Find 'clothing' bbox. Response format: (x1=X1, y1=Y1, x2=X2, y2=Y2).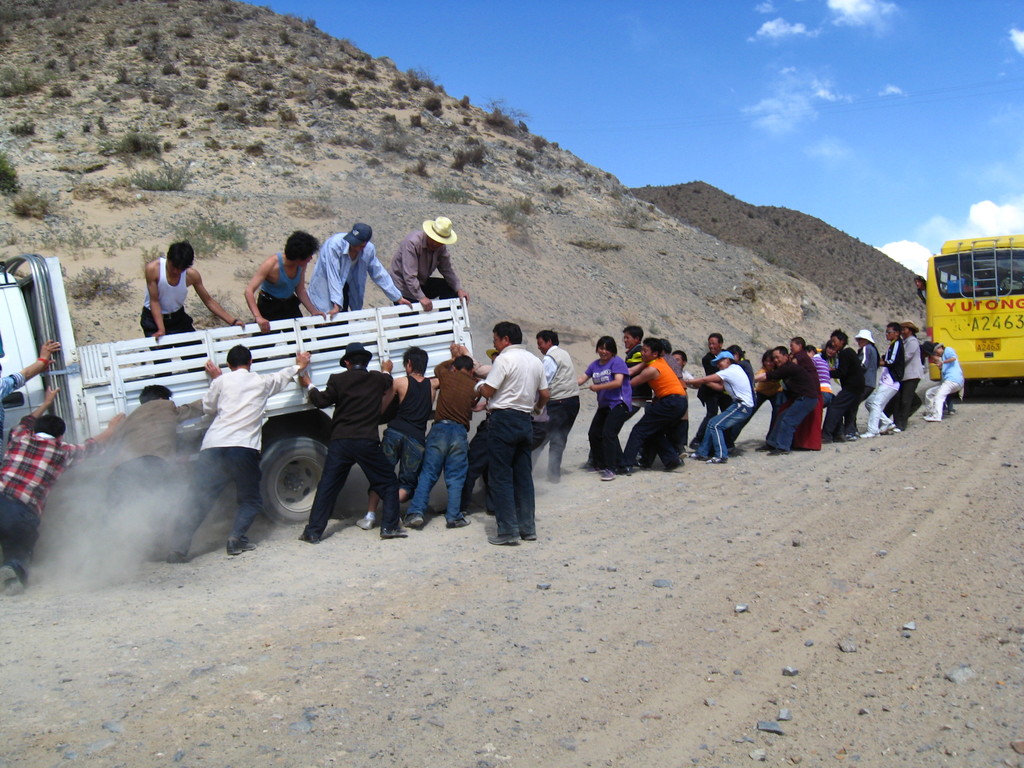
(x1=259, y1=254, x2=316, y2=344).
